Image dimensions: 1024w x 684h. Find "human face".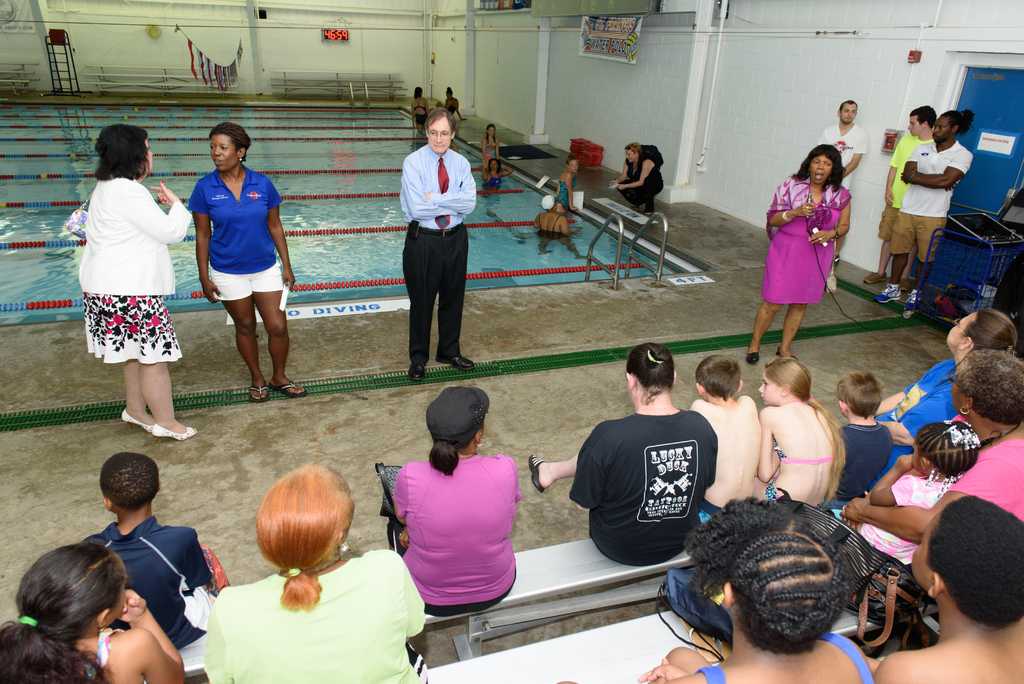
(490,126,493,135).
